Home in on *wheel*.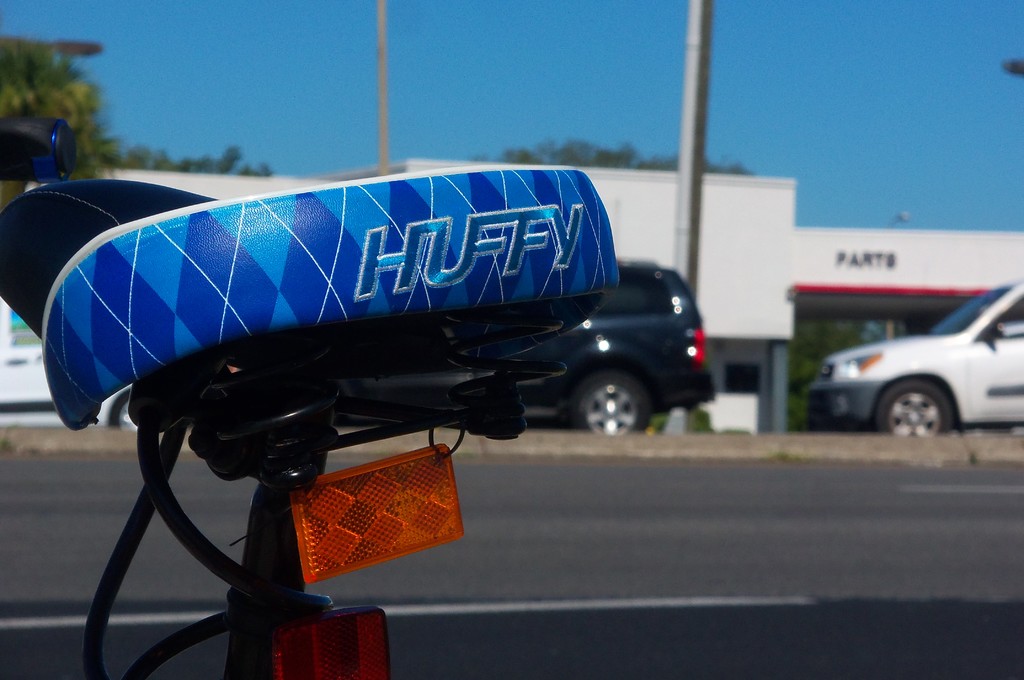
Homed in at detection(573, 373, 649, 433).
